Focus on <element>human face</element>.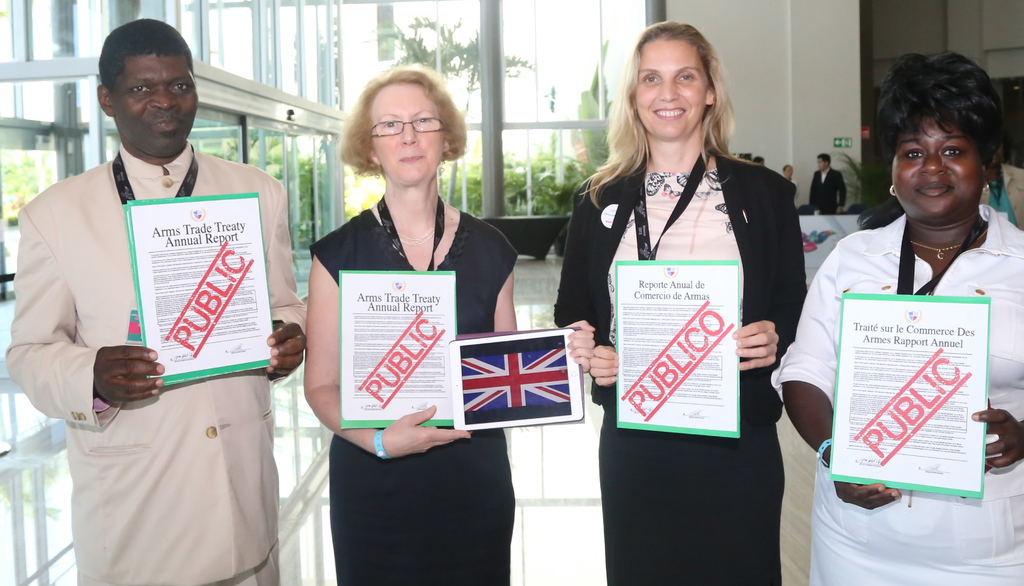
Focused at Rect(890, 116, 980, 219).
